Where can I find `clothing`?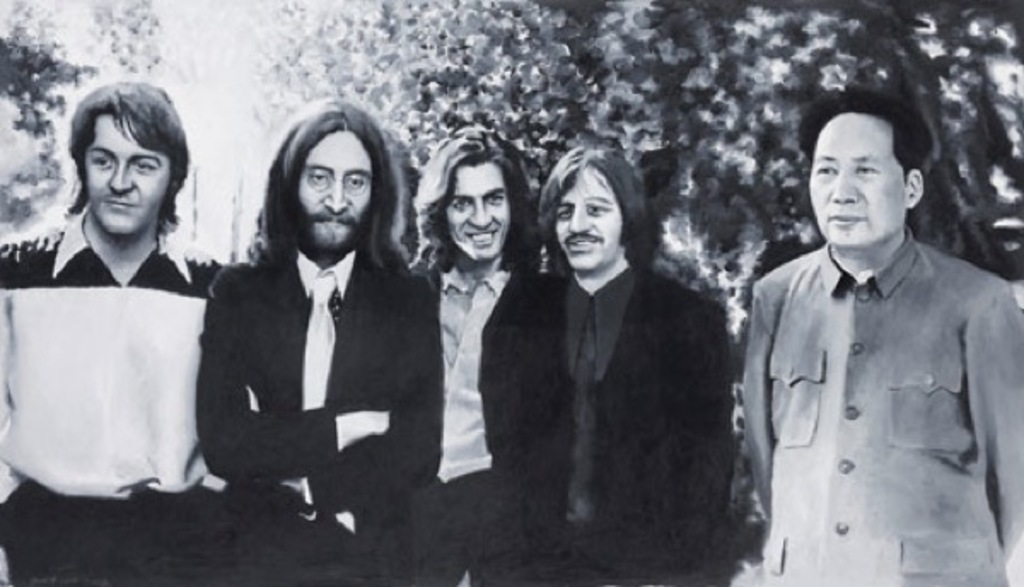
You can find it at 193:241:439:585.
